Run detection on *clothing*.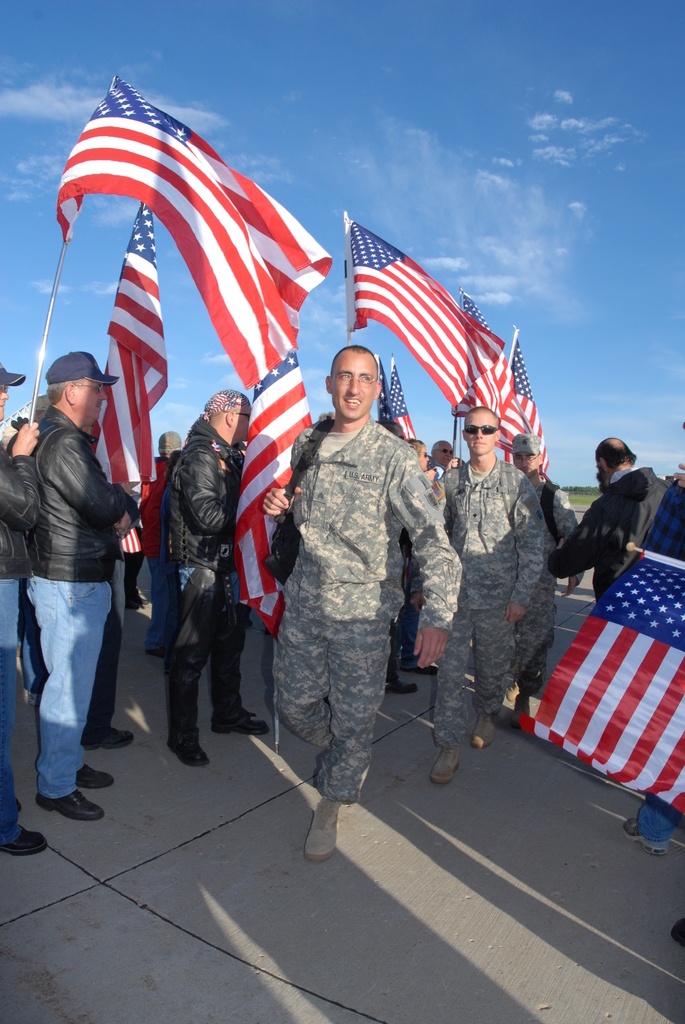
Result: 276,398,462,799.
